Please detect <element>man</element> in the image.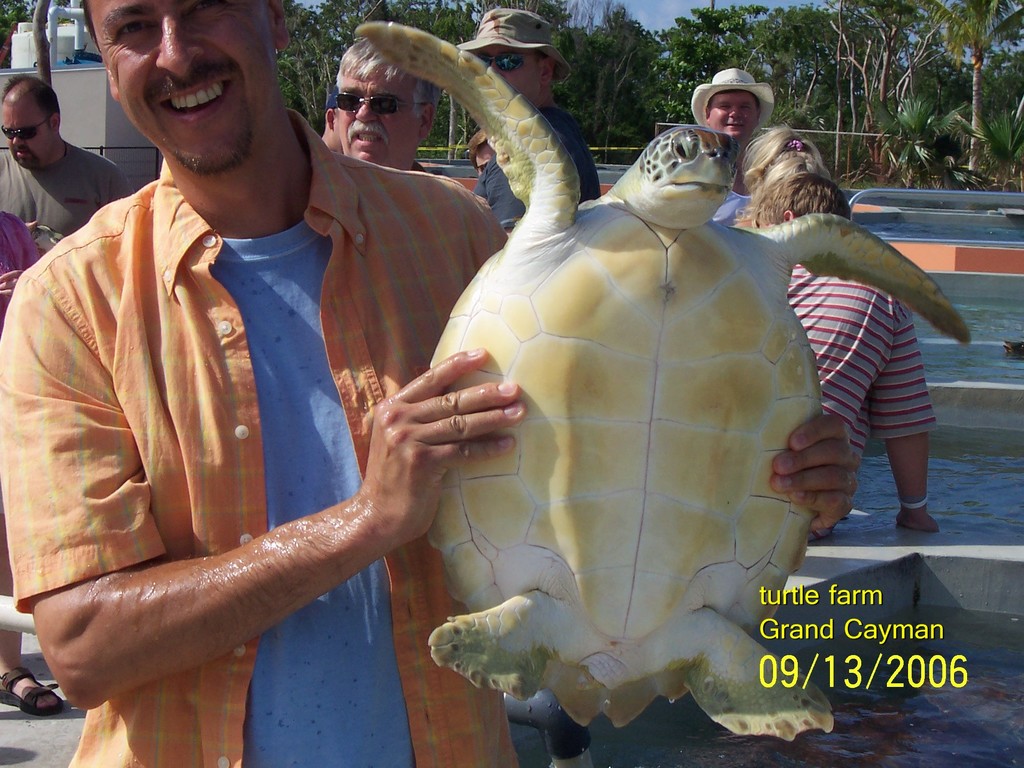
(321,88,337,154).
